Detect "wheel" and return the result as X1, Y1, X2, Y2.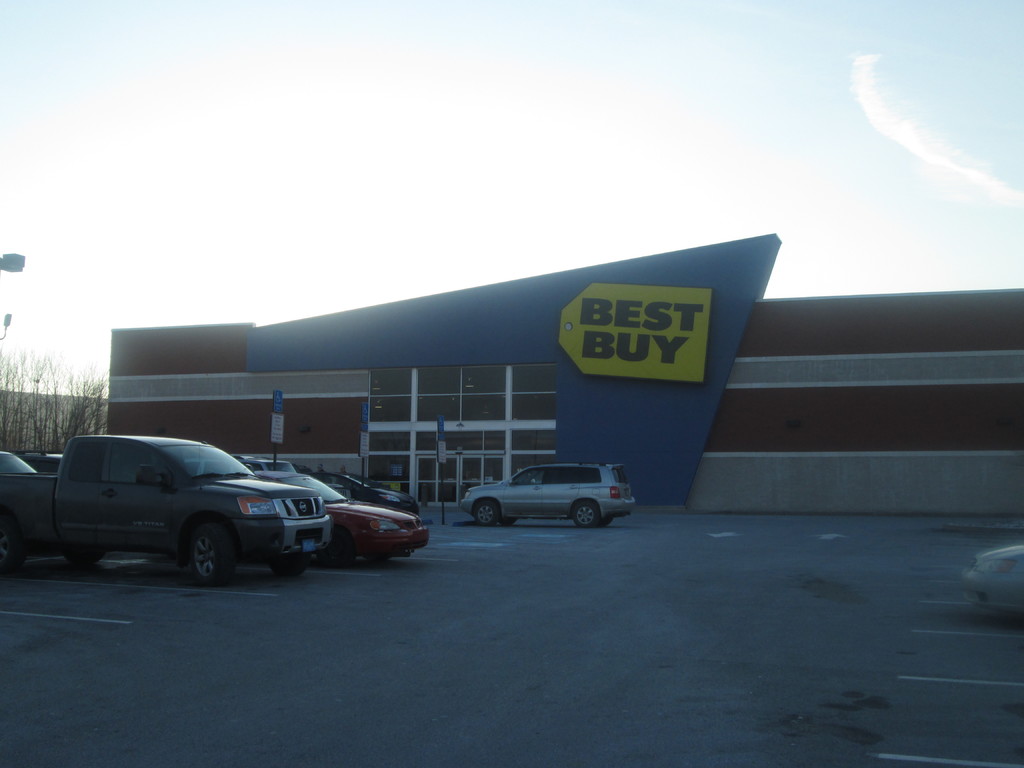
315, 527, 357, 570.
